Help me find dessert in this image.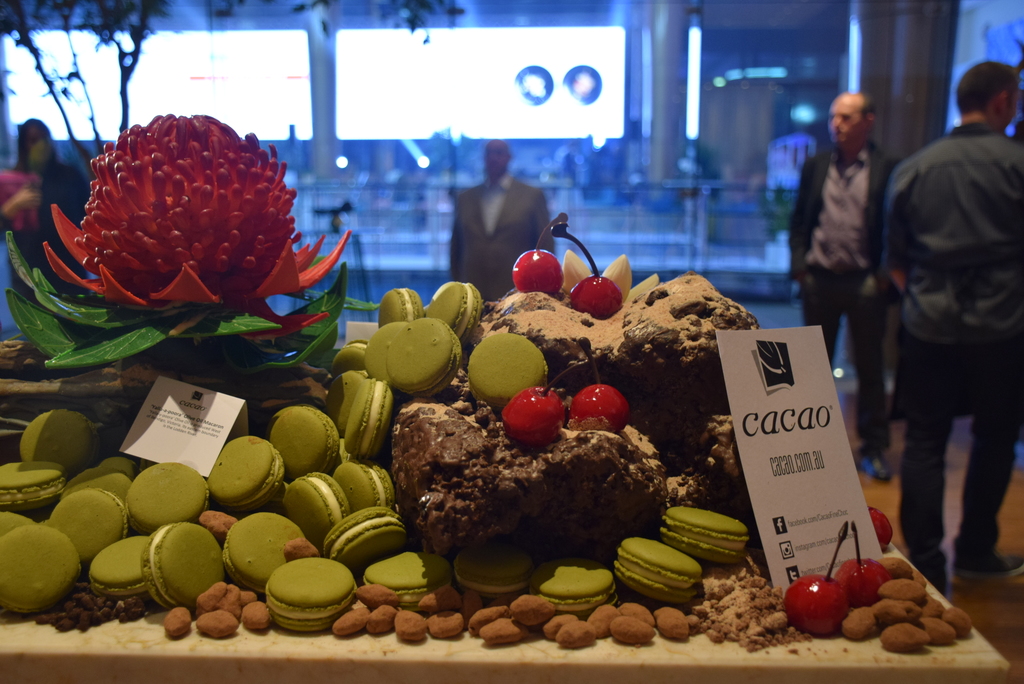
Found it: x1=130 y1=461 x2=197 y2=526.
